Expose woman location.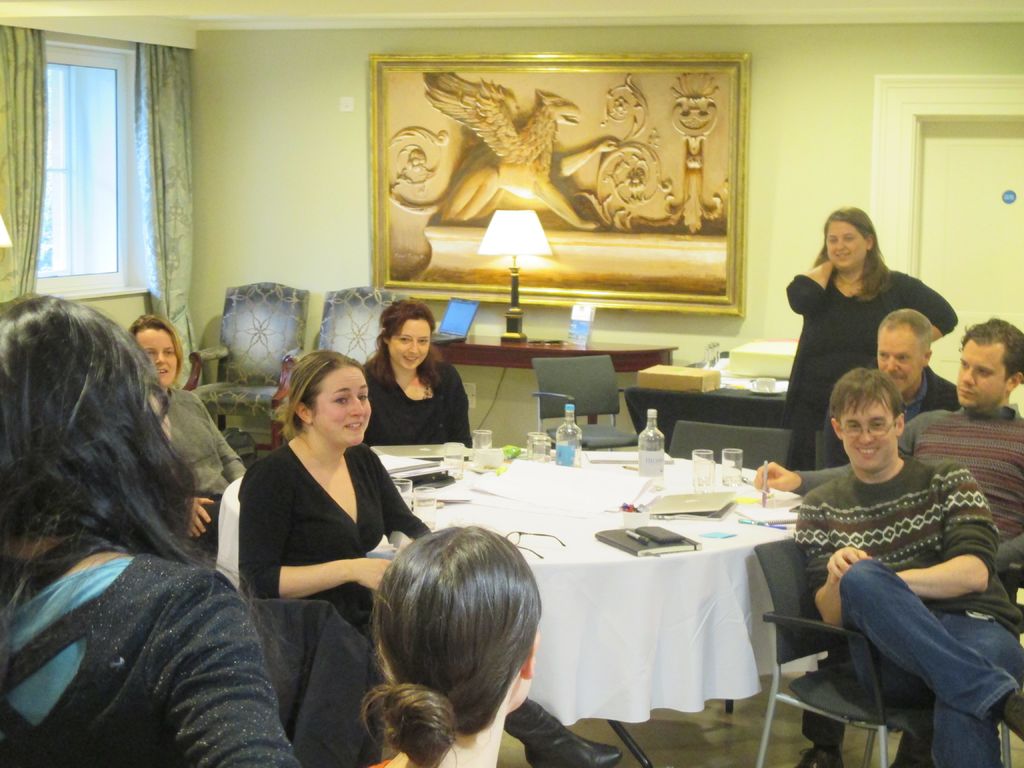
Exposed at <box>351,518,541,767</box>.
